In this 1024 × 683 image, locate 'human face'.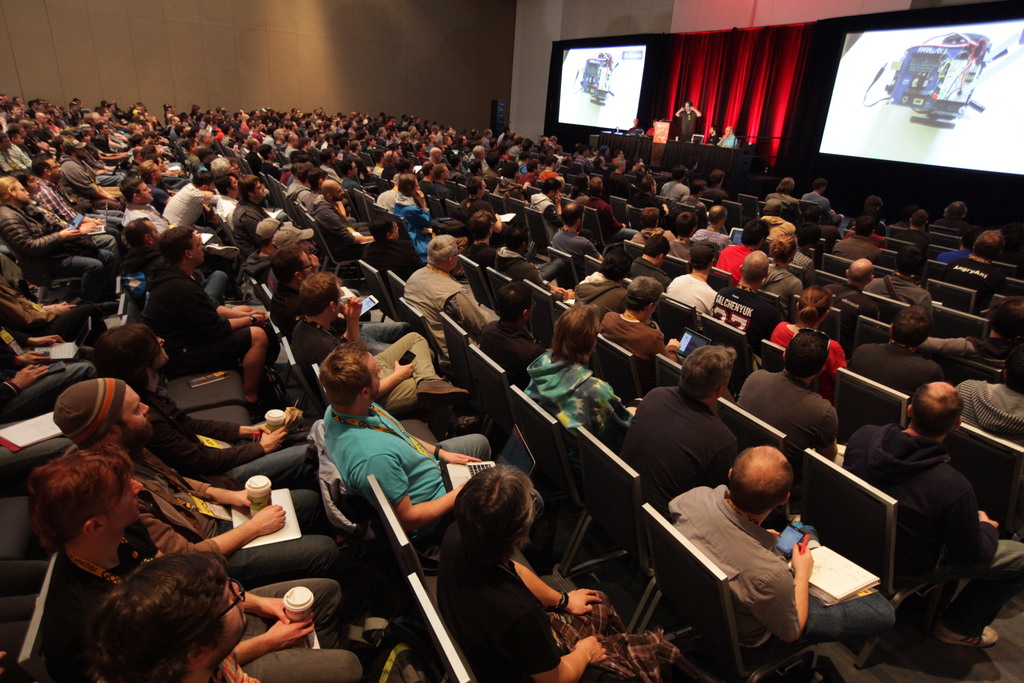
Bounding box: (x1=114, y1=383, x2=155, y2=440).
